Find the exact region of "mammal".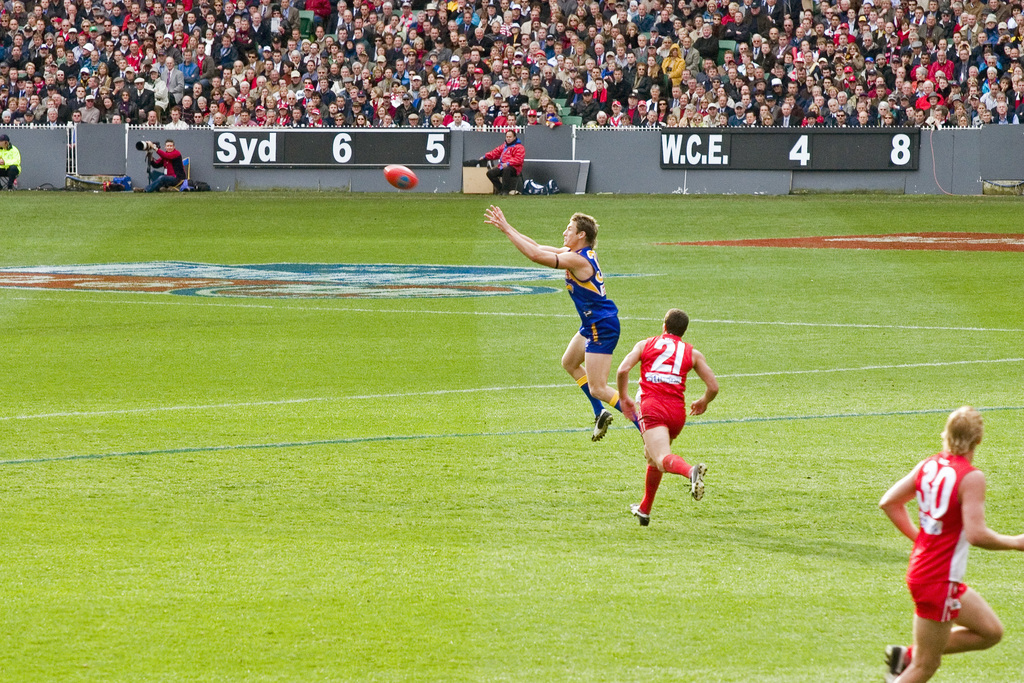
Exact region: [0,136,19,188].
